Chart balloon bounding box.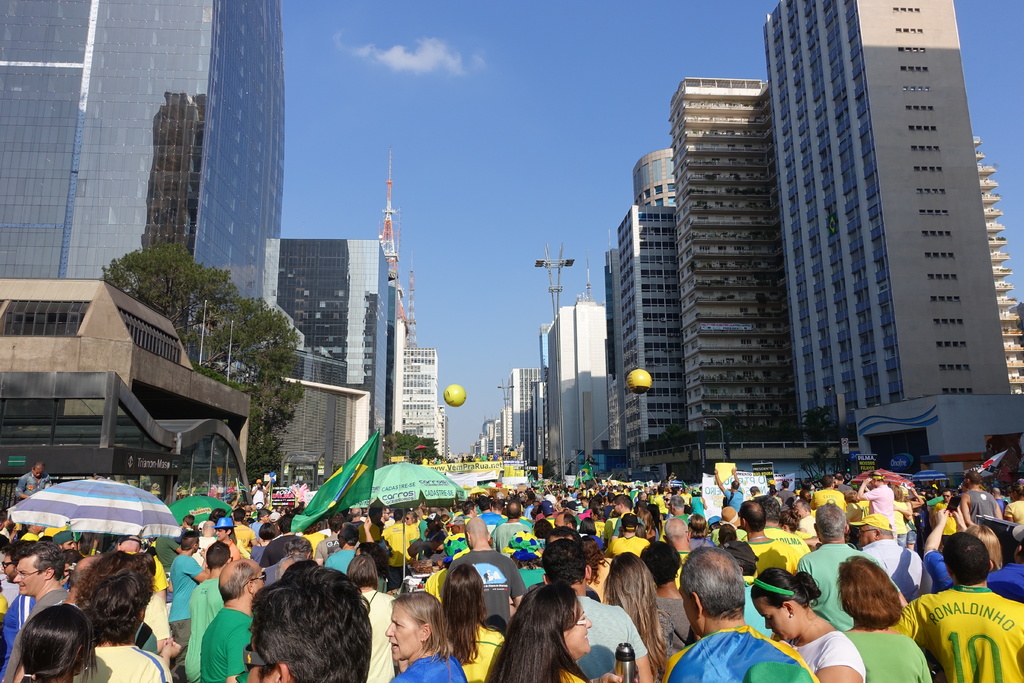
Charted: [left=627, top=368, right=650, bottom=397].
